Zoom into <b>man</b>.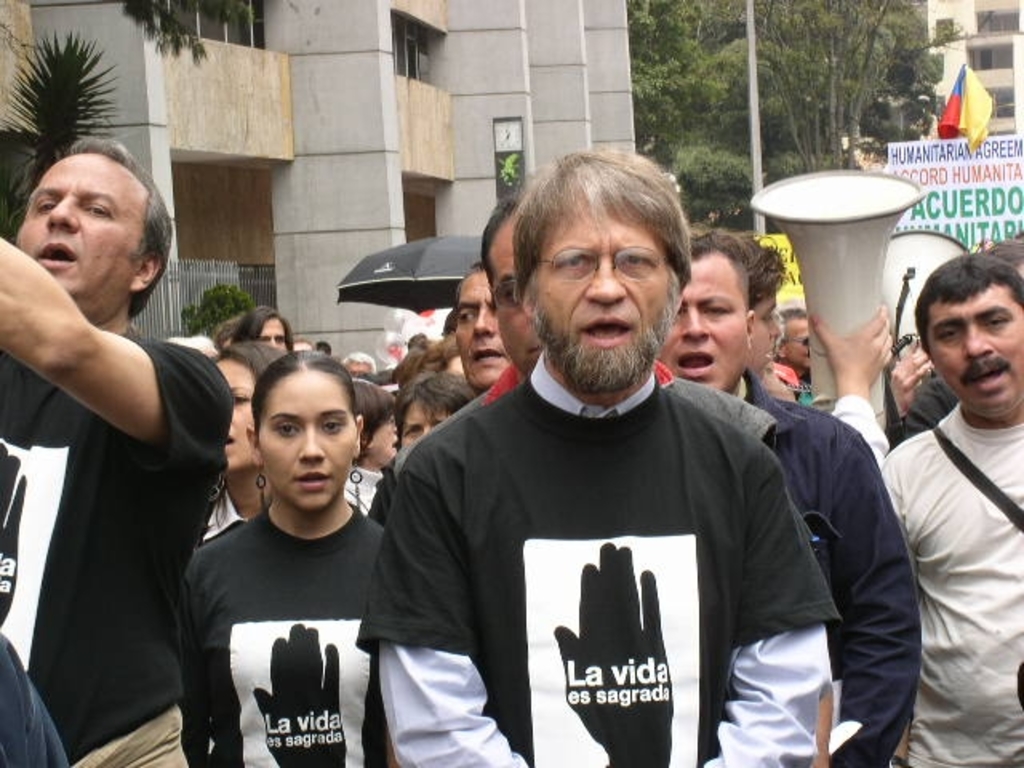
Zoom target: bbox=[782, 304, 814, 406].
